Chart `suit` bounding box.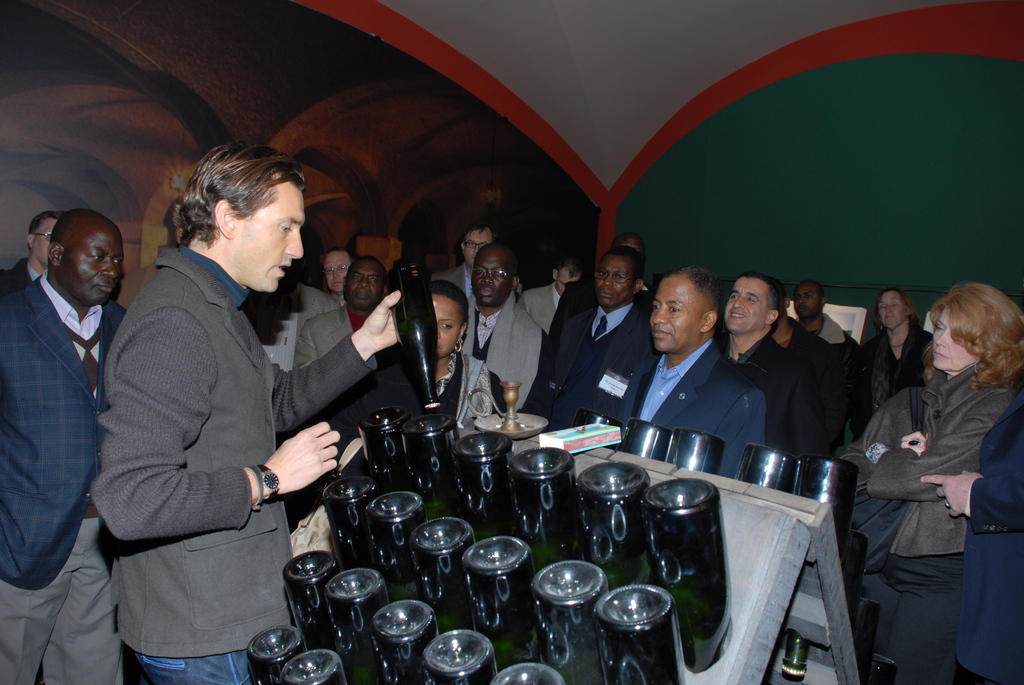
Charted: l=726, t=329, r=794, b=450.
